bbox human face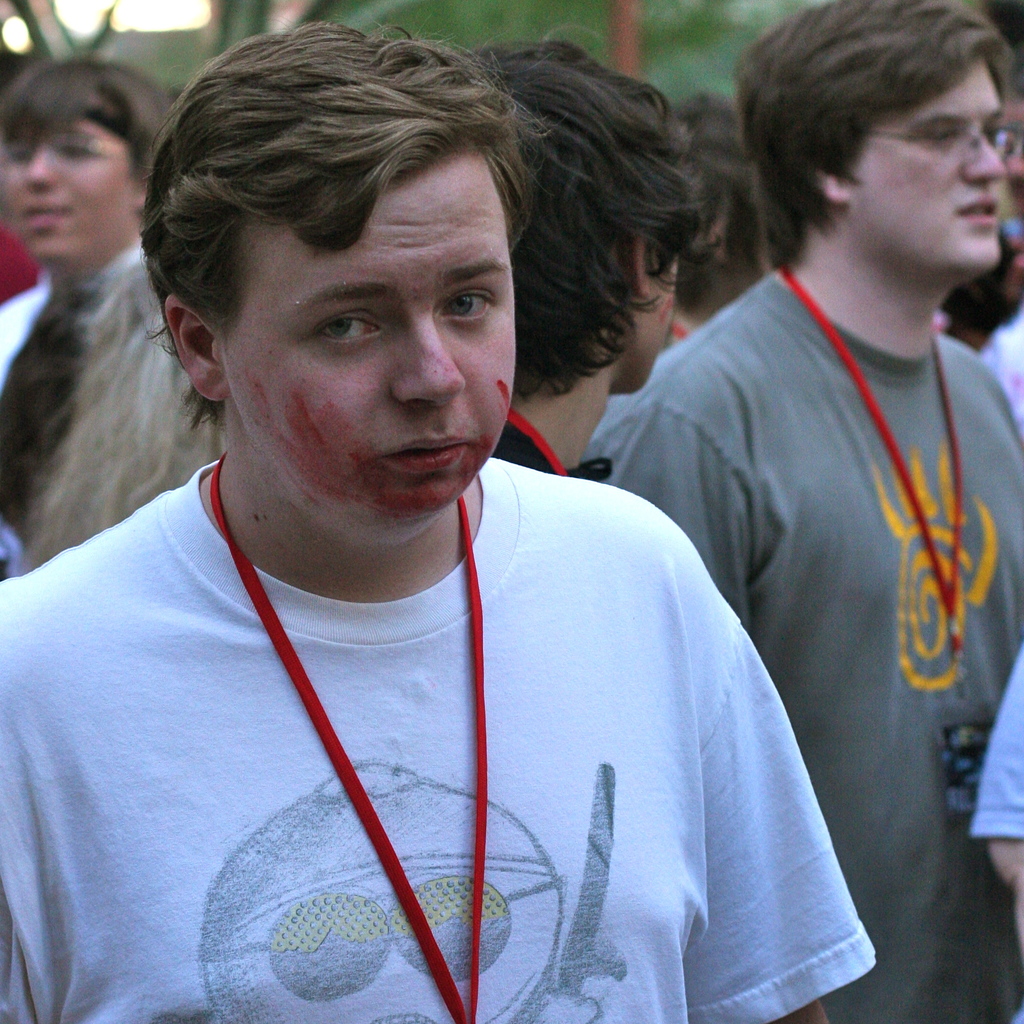
[214,161,515,518]
